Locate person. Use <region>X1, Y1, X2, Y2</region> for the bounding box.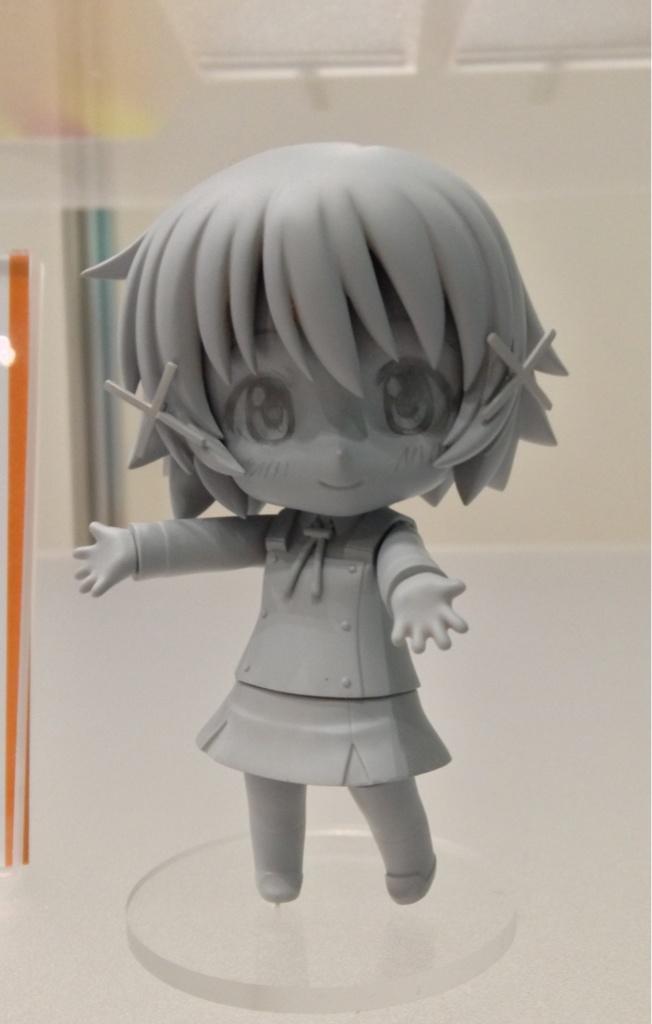
<region>59, 115, 584, 949</region>.
